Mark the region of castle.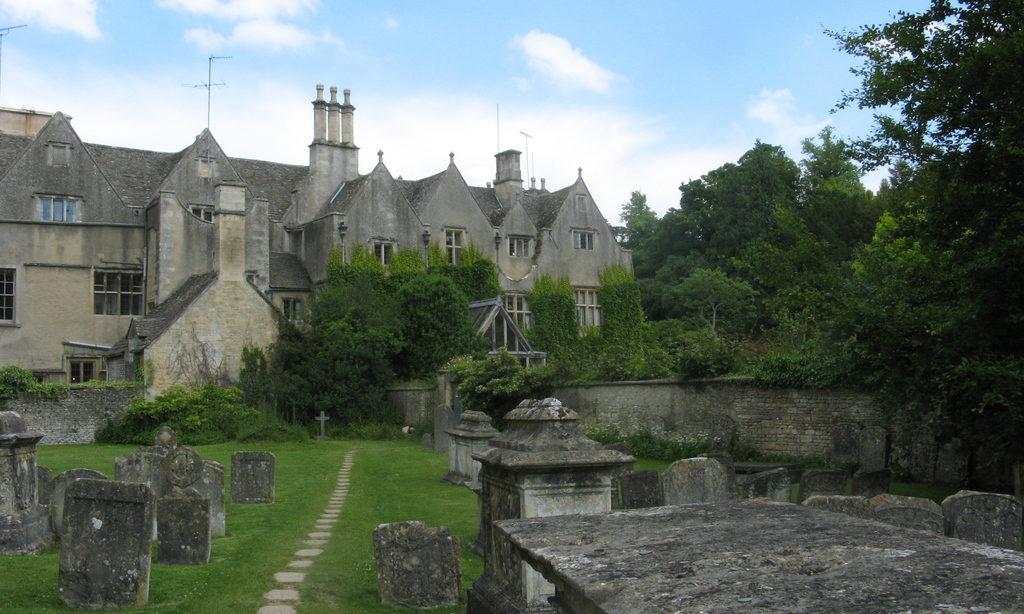
Region: {"x1": 30, "y1": 56, "x2": 670, "y2": 464}.
